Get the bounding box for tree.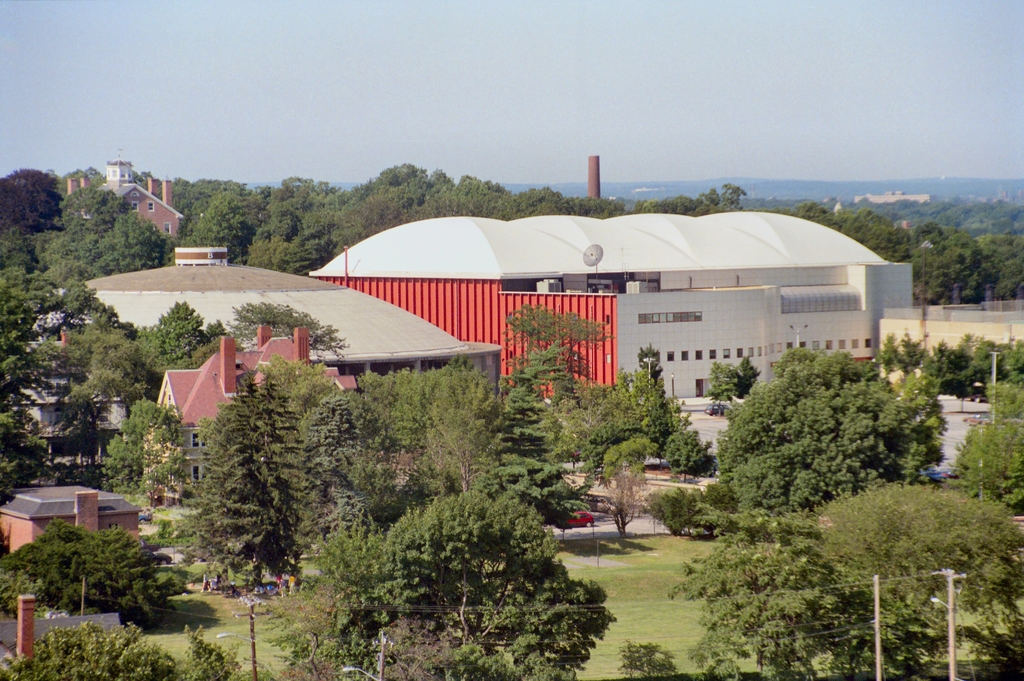
(815, 482, 1023, 680).
